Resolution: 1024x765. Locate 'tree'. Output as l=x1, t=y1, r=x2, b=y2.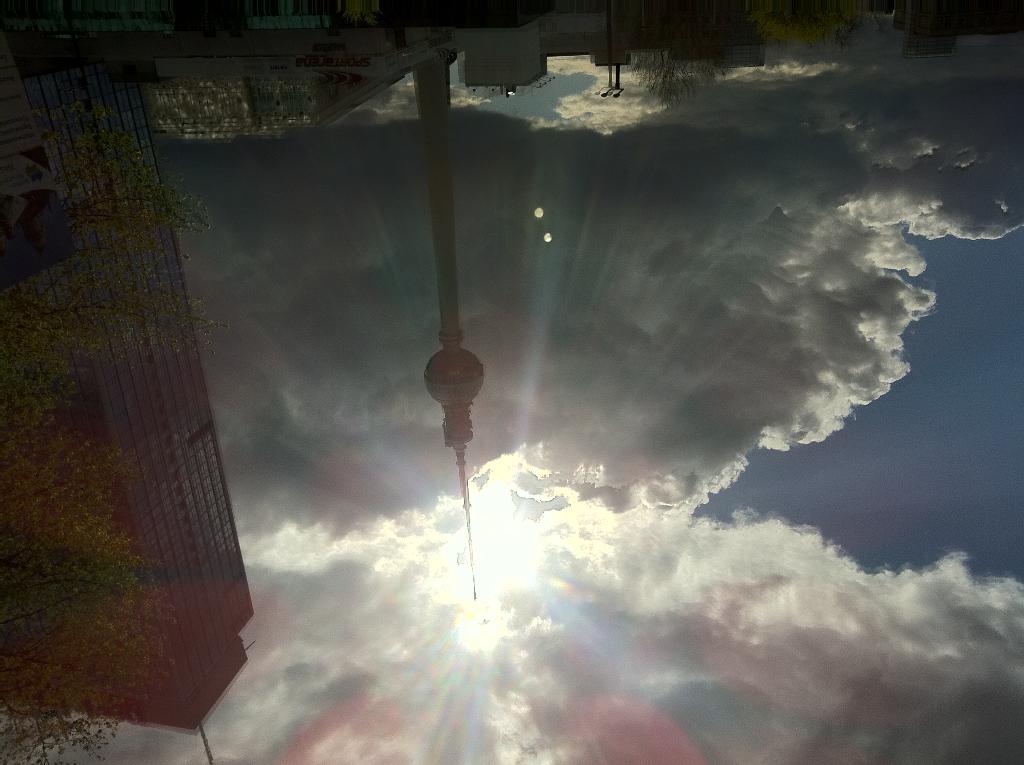
l=0, t=80, r=236, b=764.
